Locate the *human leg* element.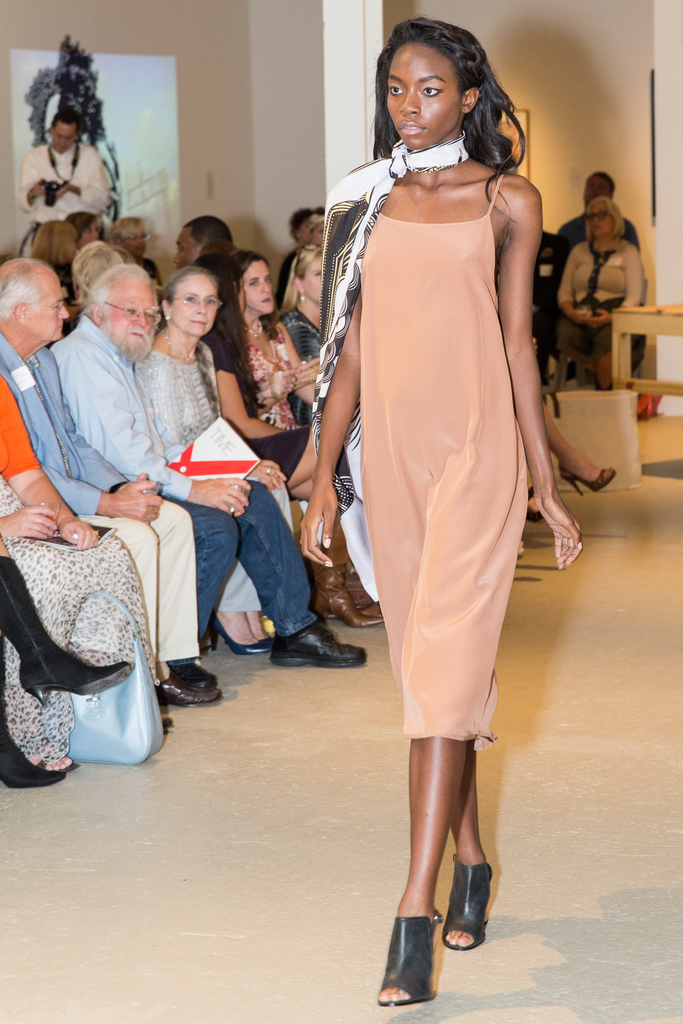
Element bbox: bbox(541, 407, 614, 500).
